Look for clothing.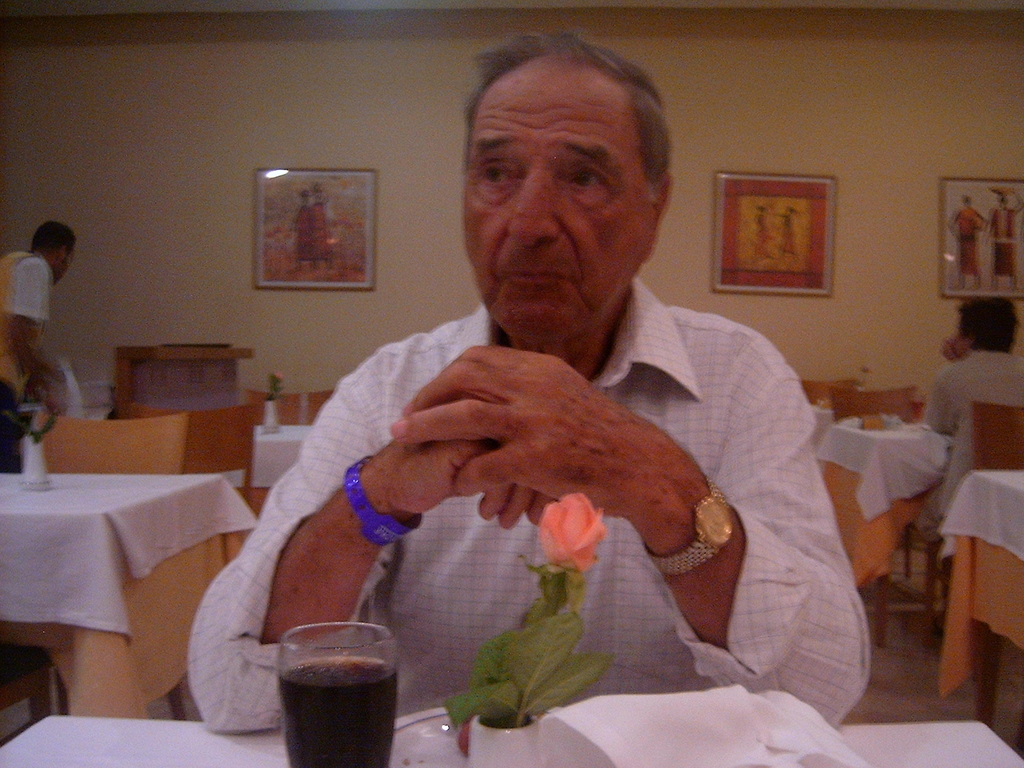
Found: 919 345 1023 542.
